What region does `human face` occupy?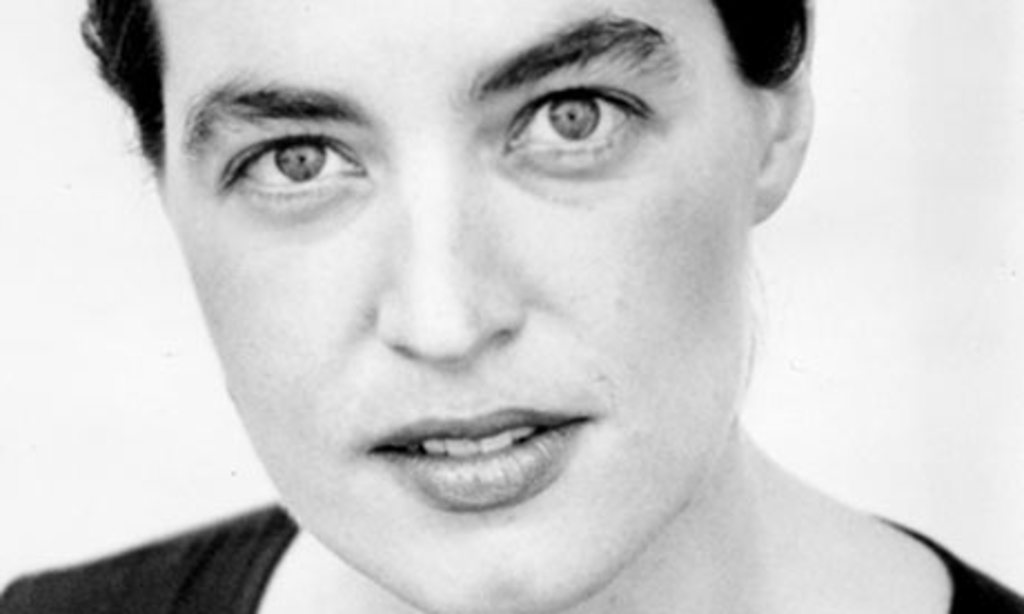
(left=165, top=0, right=755, bottom=612).
